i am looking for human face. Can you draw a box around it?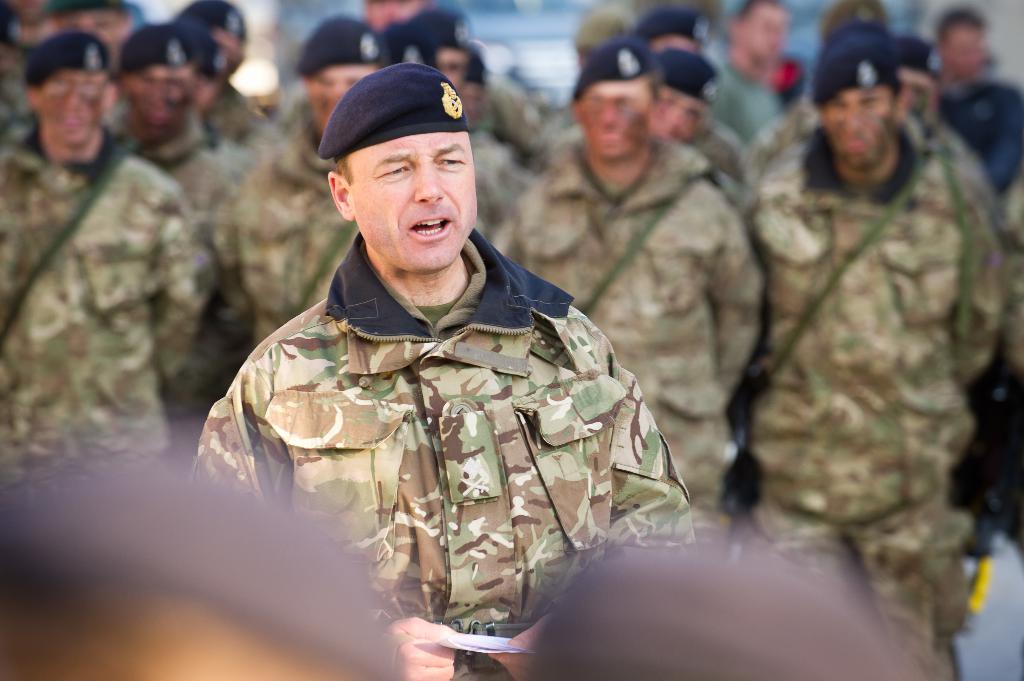
Sure, the bounding box is box=[352, 136, 474, 273].
